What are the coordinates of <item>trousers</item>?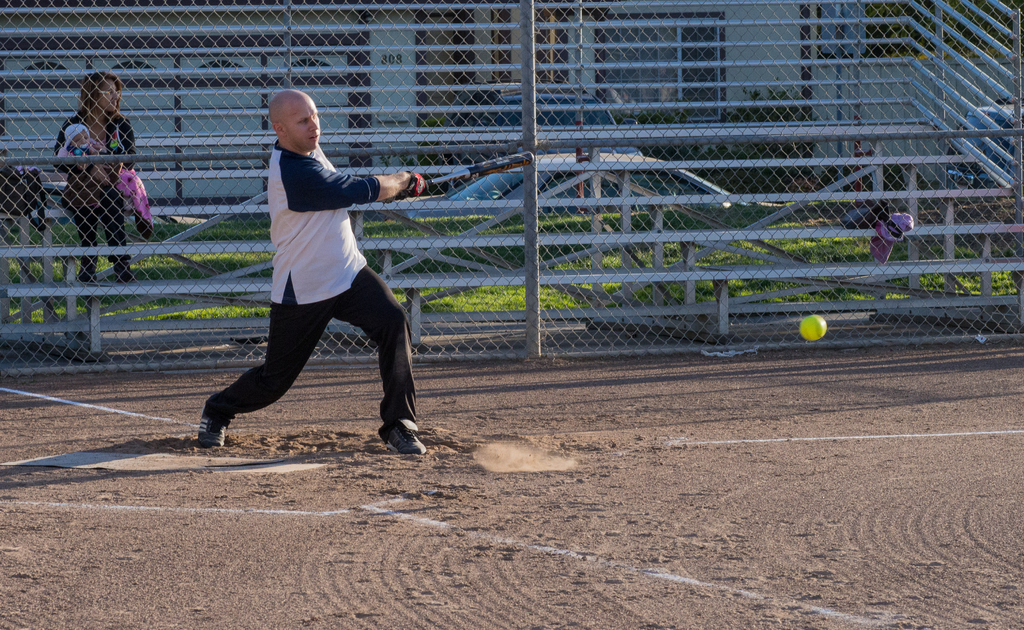
(left=74, top=208, right=134, bottom=289).
